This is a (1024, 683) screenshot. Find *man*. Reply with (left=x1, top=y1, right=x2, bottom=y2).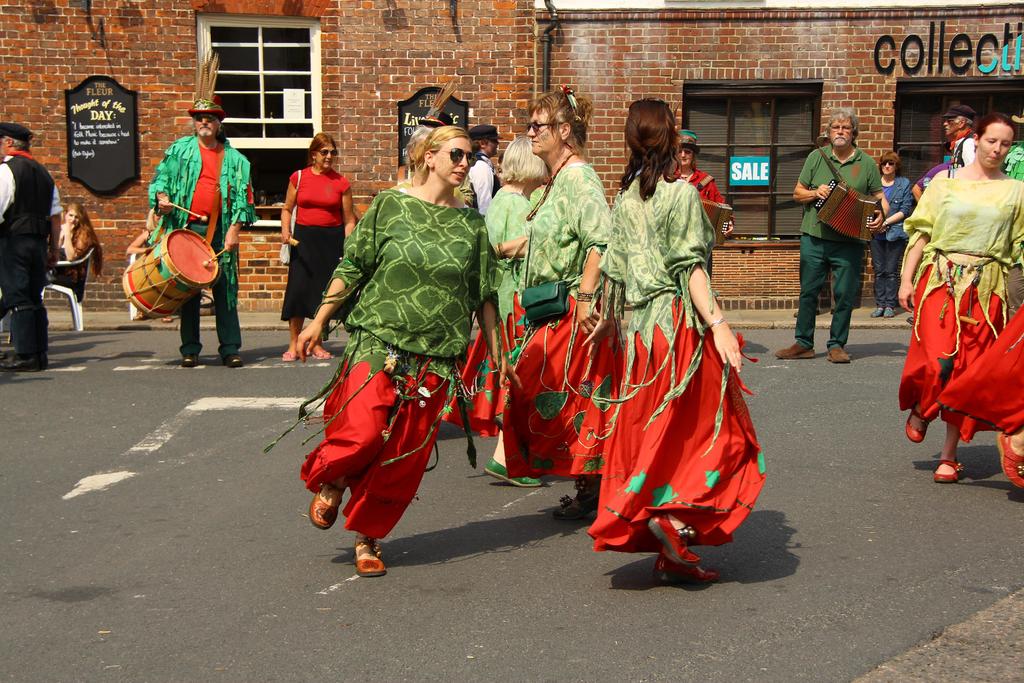
(left=778, top=111, right=892, bottom=363).
